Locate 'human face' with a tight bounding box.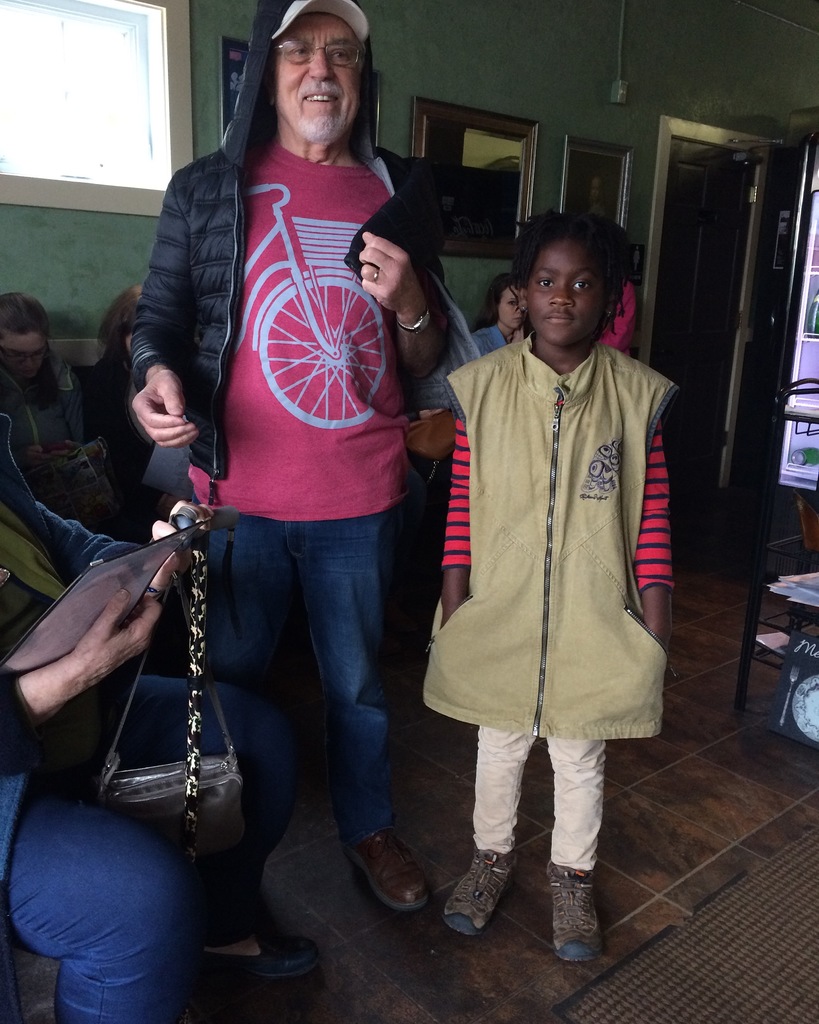
[left=526, top=237, right=600, bottom=338].
